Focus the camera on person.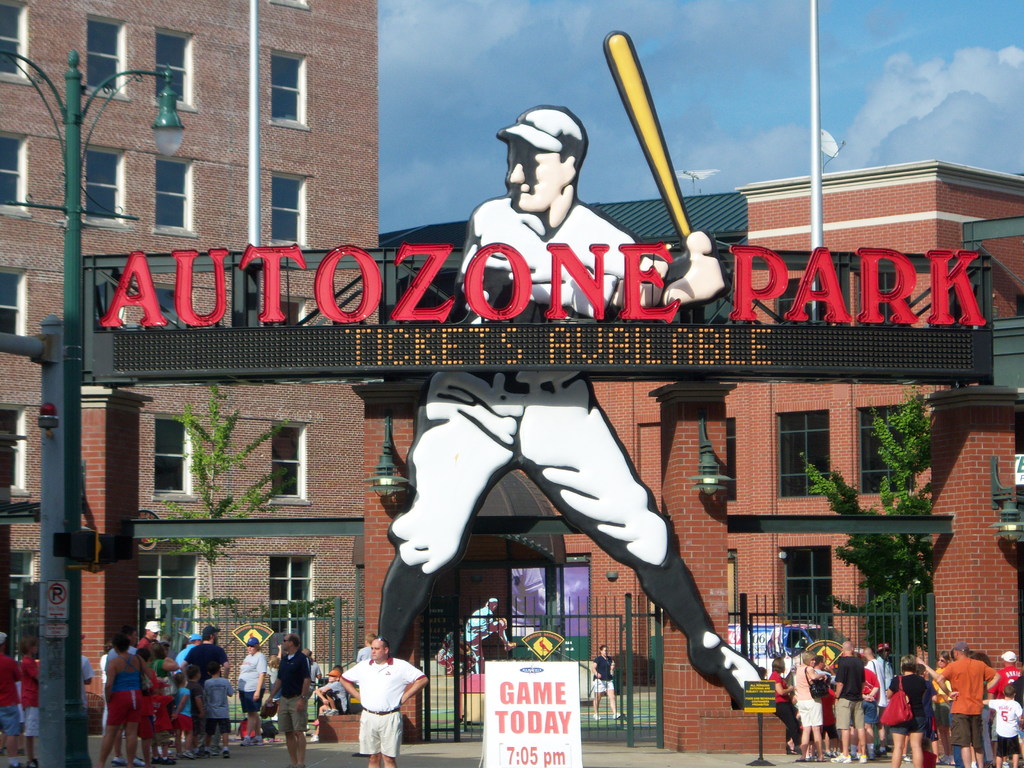
Focus region: 792:653:836:766.
